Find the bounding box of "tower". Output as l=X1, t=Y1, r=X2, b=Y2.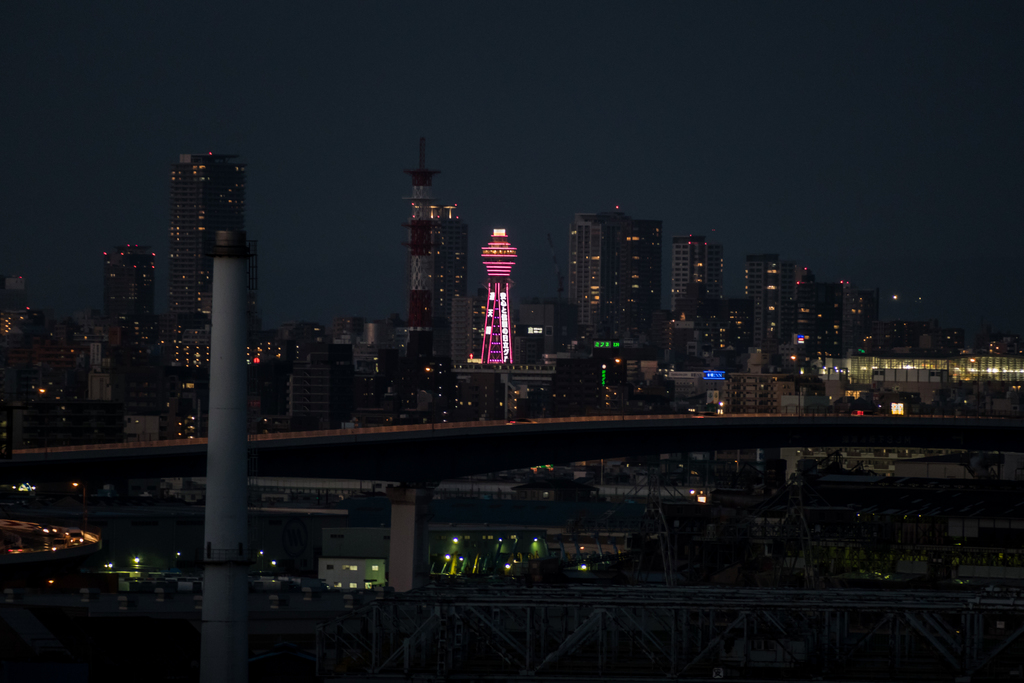
l=479, t=229, r=513, b=365.
